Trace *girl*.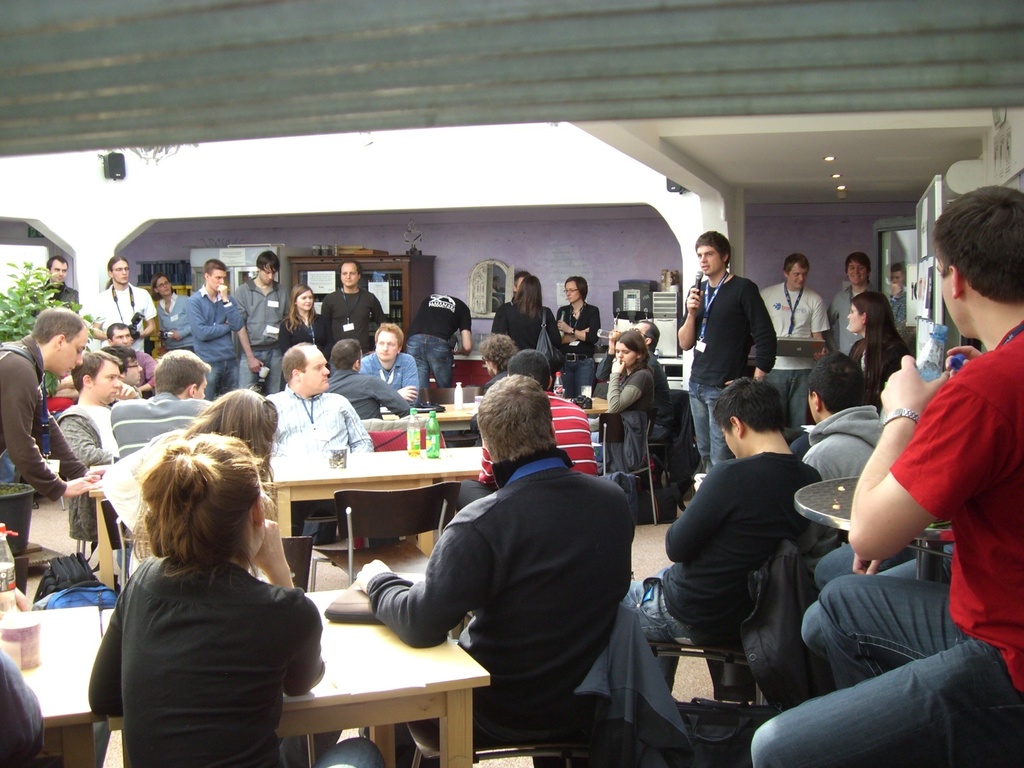
Traced to region(492, 277, 560, 392).
